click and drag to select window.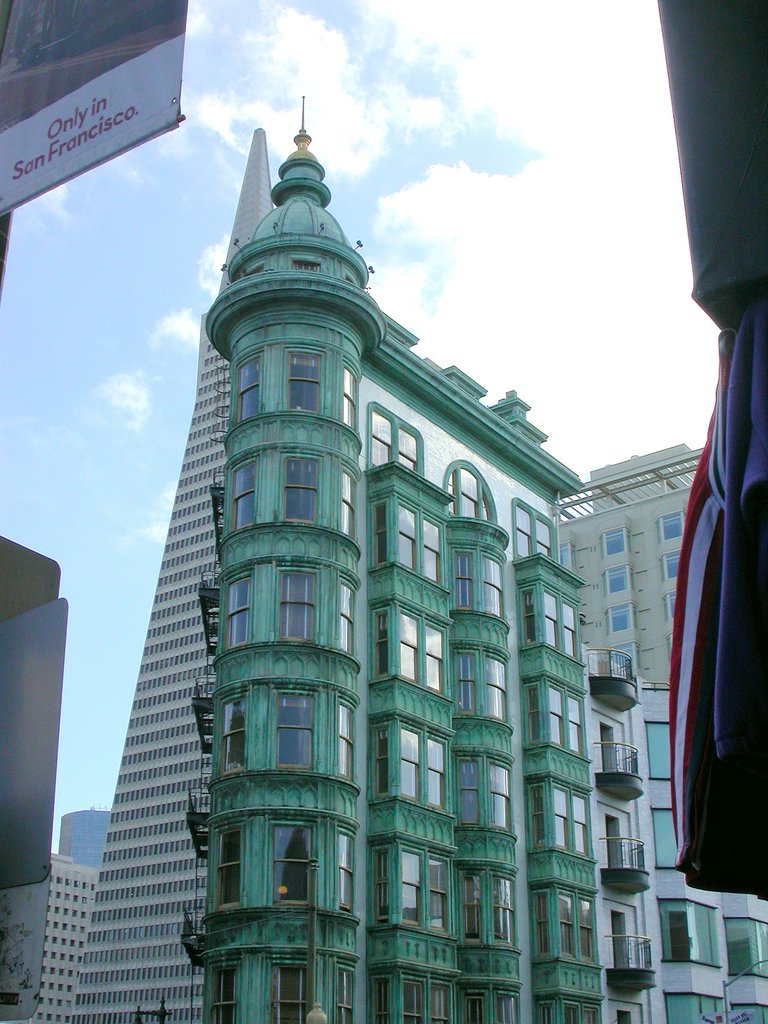
Selection: <box>643,722,675,783</box>.
